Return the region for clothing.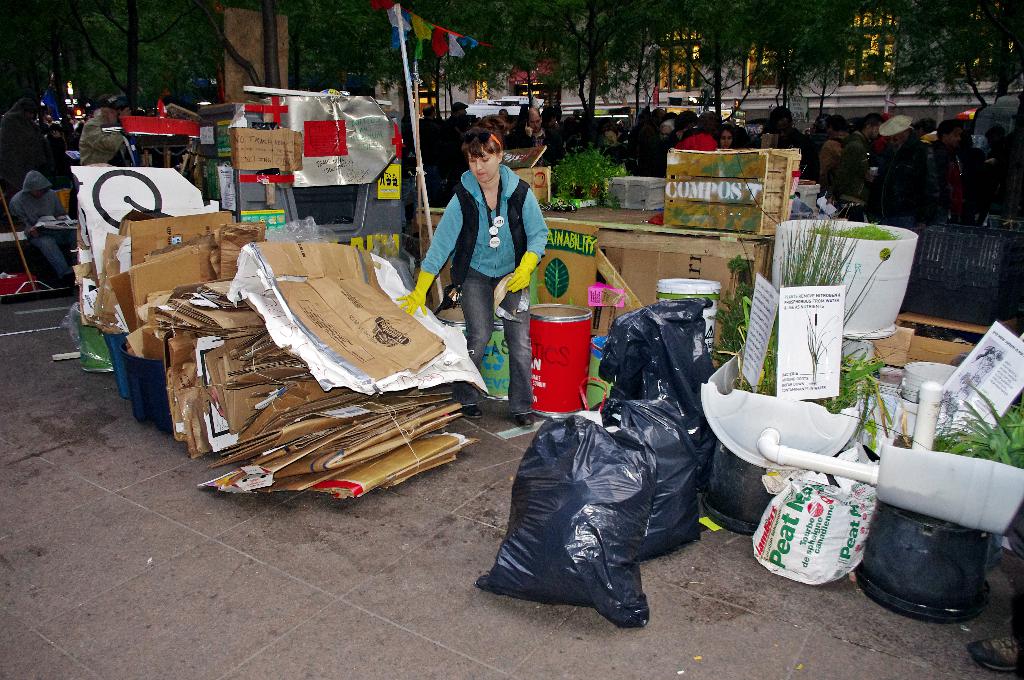
l=76, t=117, r=124, b=161.
